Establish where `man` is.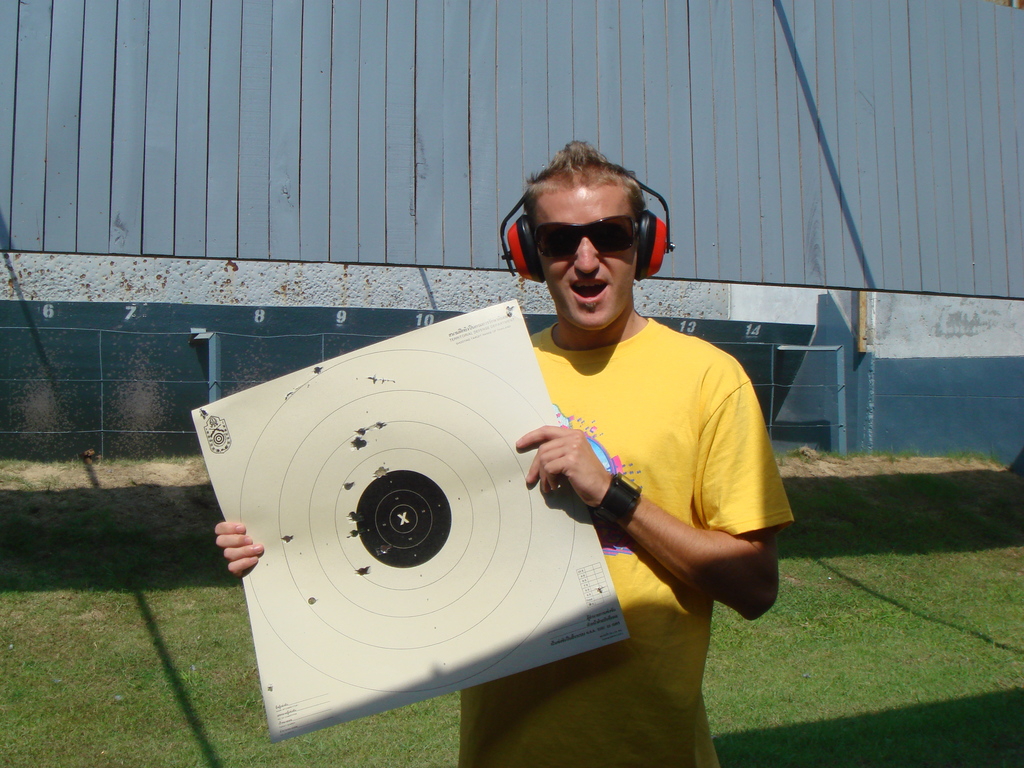
Established at x1=224 y1=163 x2=774 y2=723.
